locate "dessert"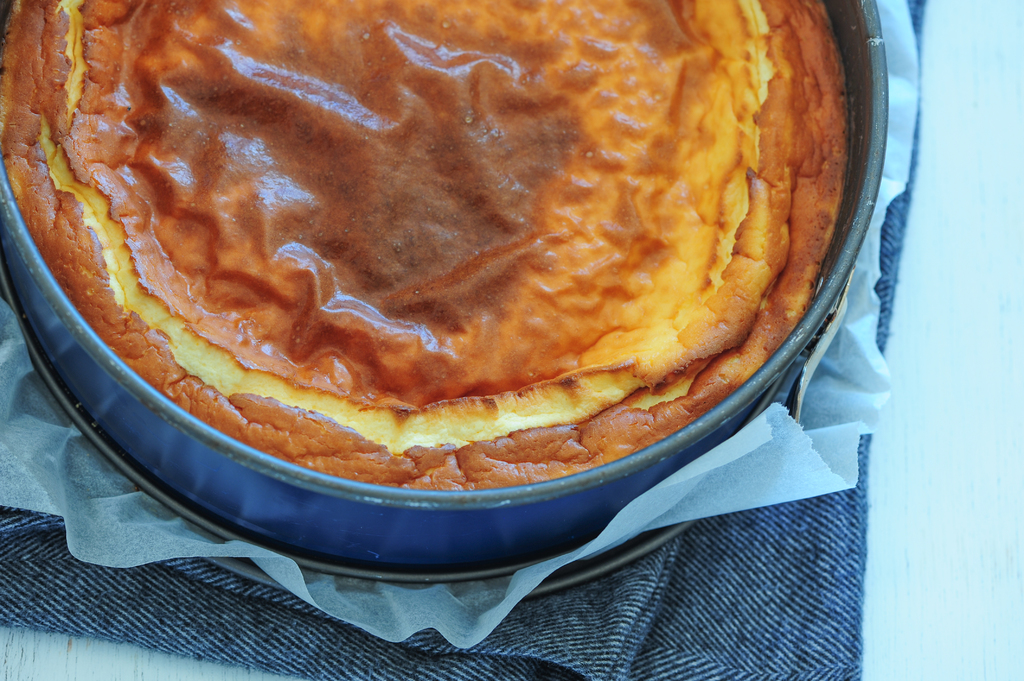
8 0 856 549
